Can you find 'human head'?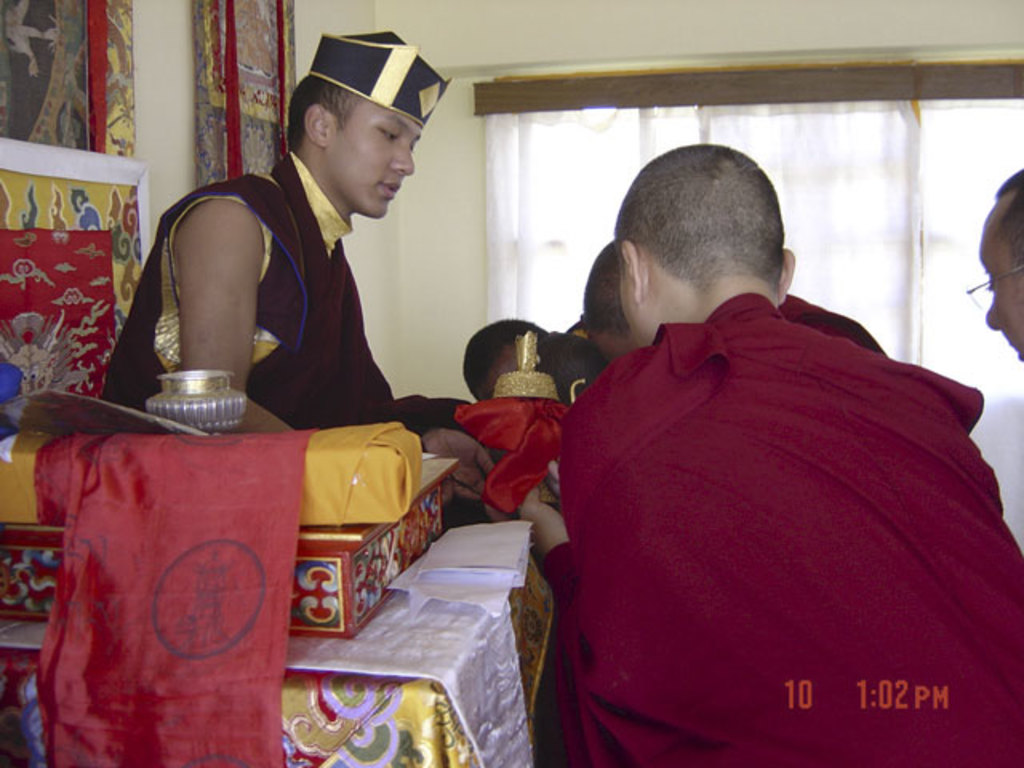
Yes, bounding box: {"x1": 462, "y1": 318, "x2": 550, "y2": 402}.
